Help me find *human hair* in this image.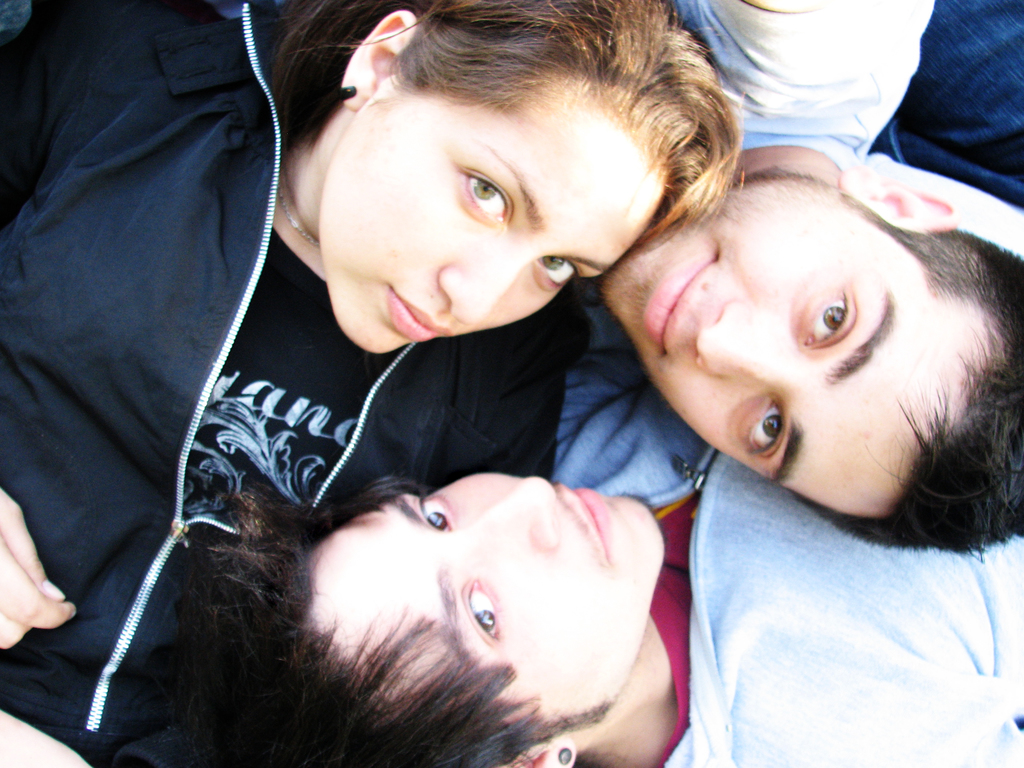
Found it: bbox=(152, 495, 609, 767).
